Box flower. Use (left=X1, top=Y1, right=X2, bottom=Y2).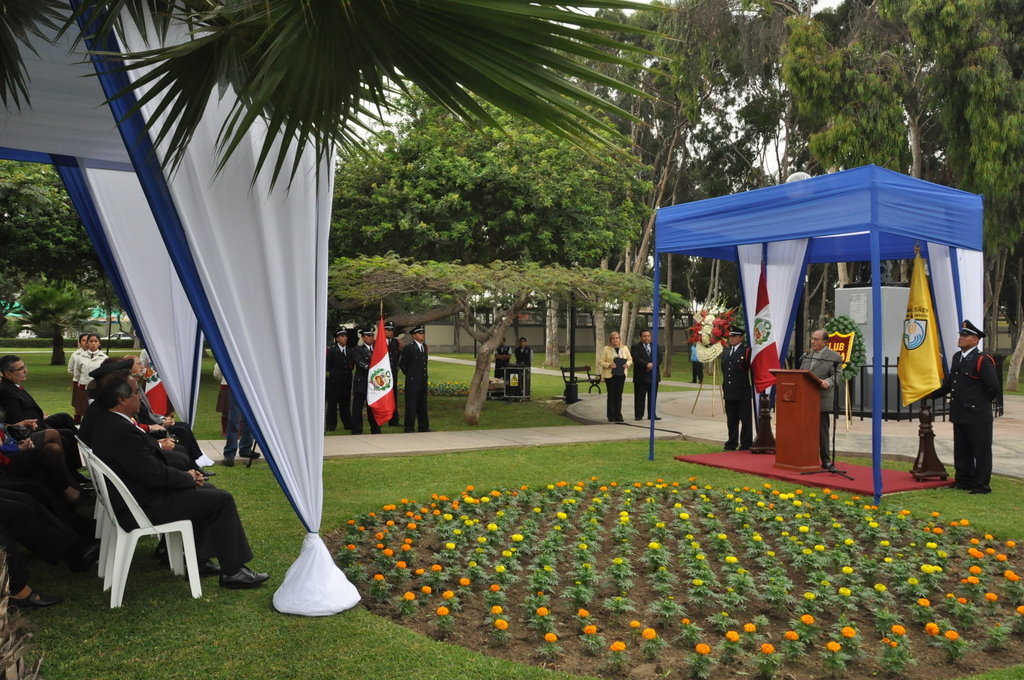
(left=961, top=574, right=980, bottom=587).
